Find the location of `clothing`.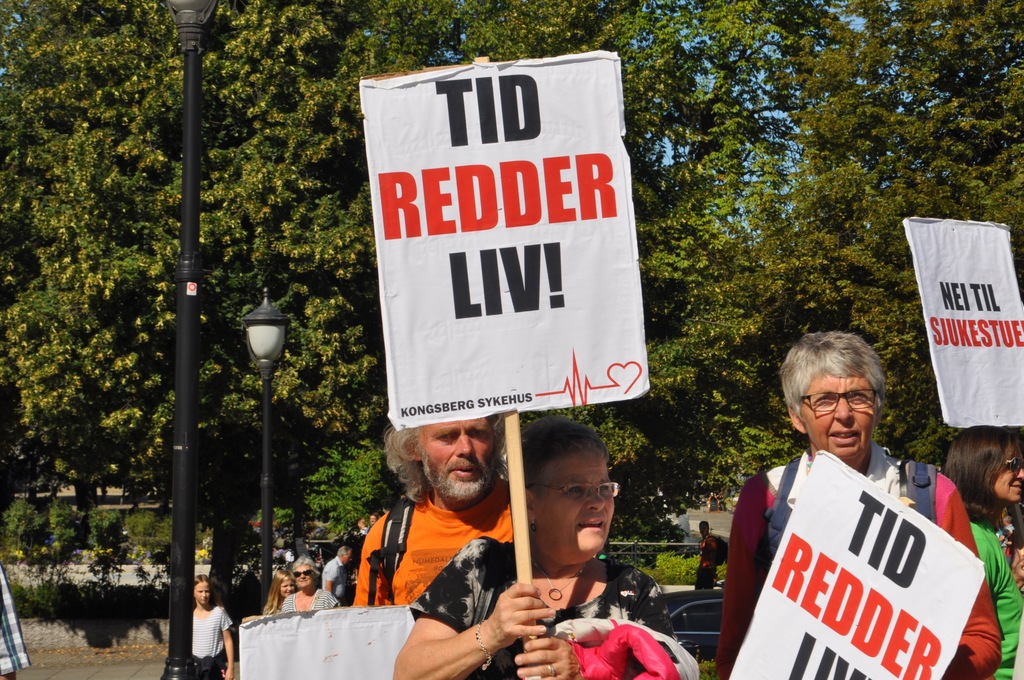
Location: (left=188, top=599, right=228, bottom=679).
